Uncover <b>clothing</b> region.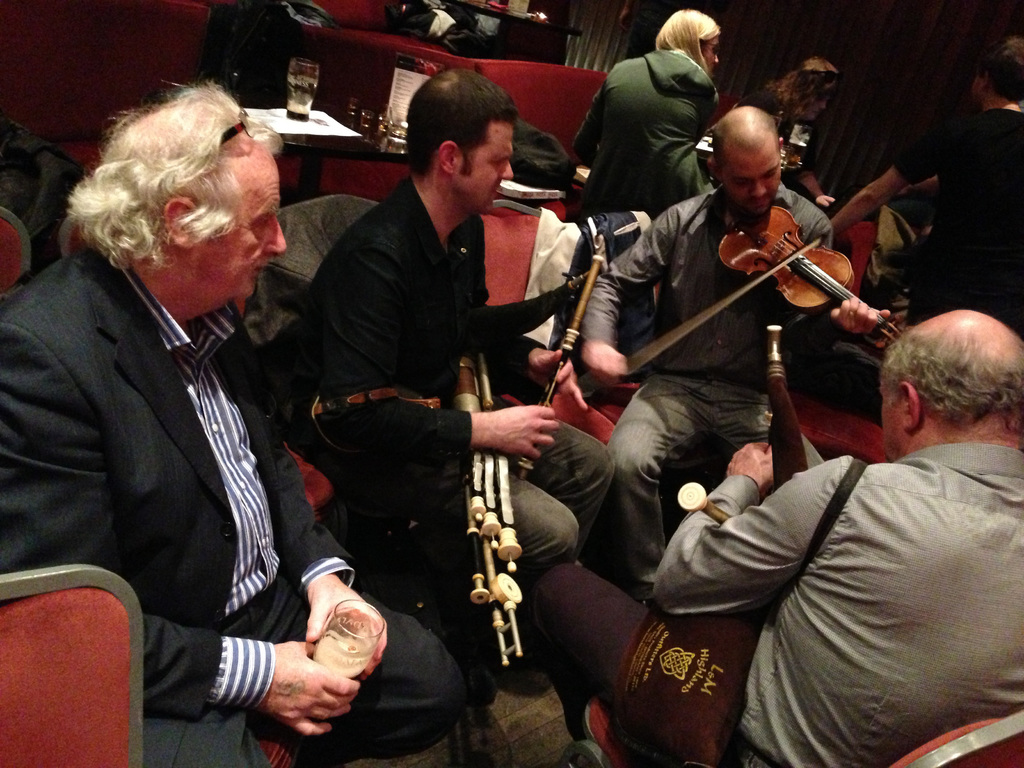
Uncovered: 889, 102, 1023, 344.
